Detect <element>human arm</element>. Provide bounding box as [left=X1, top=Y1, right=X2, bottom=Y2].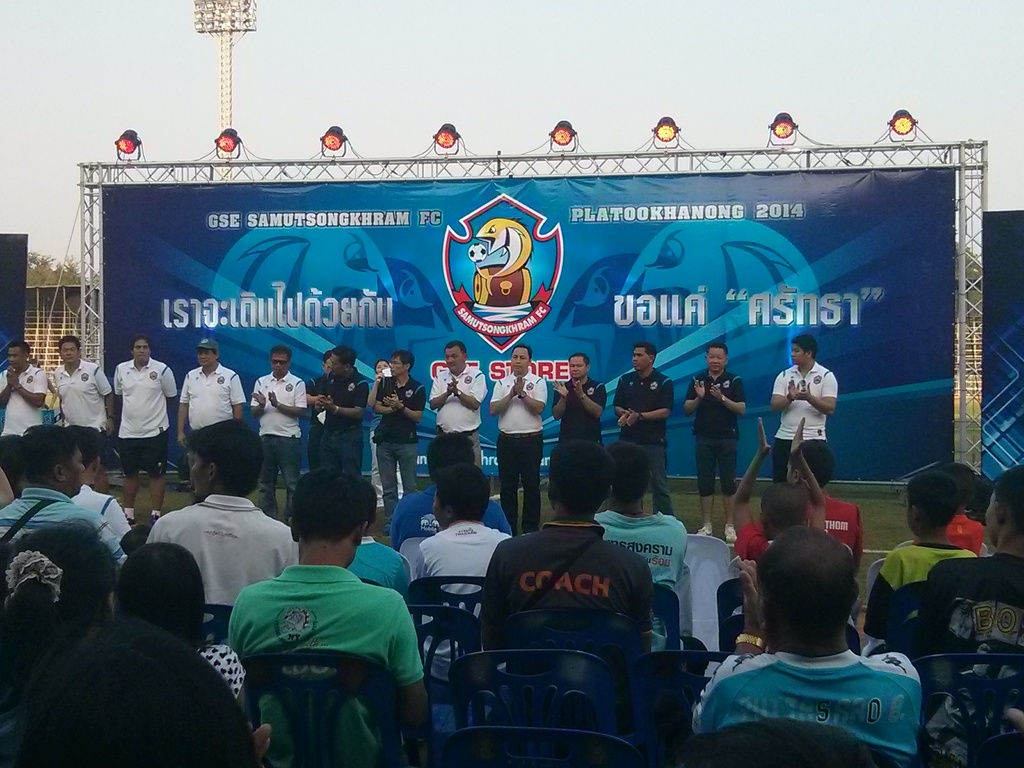
[left=607, top=372, right=623, bottom=419].
